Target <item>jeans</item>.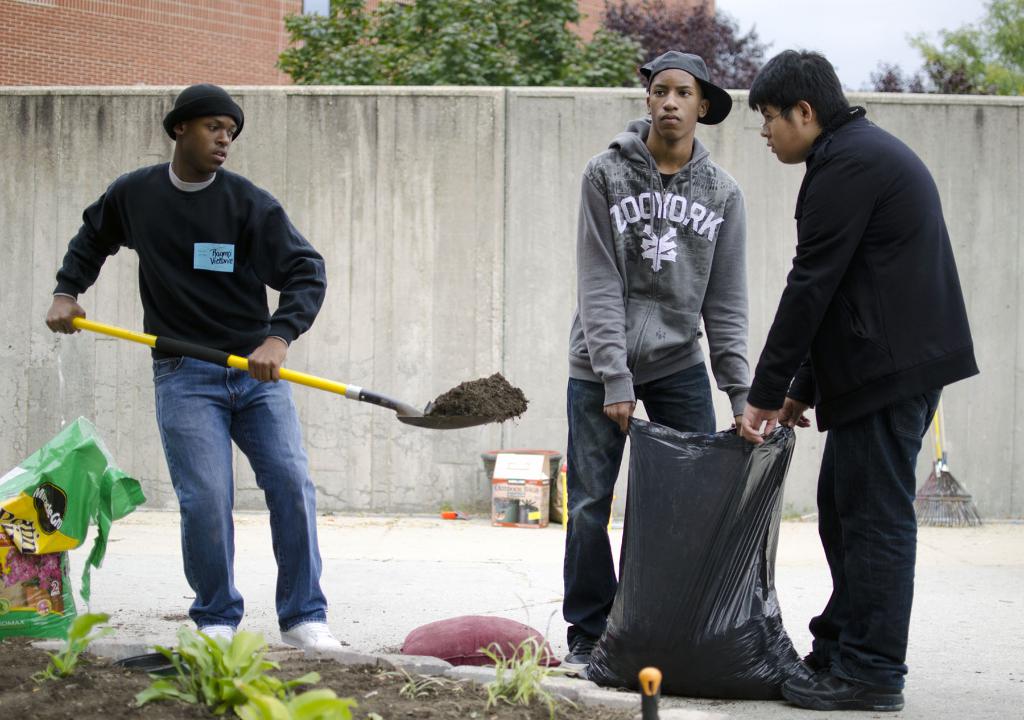
Target region: 156, 352, 339, 631.
